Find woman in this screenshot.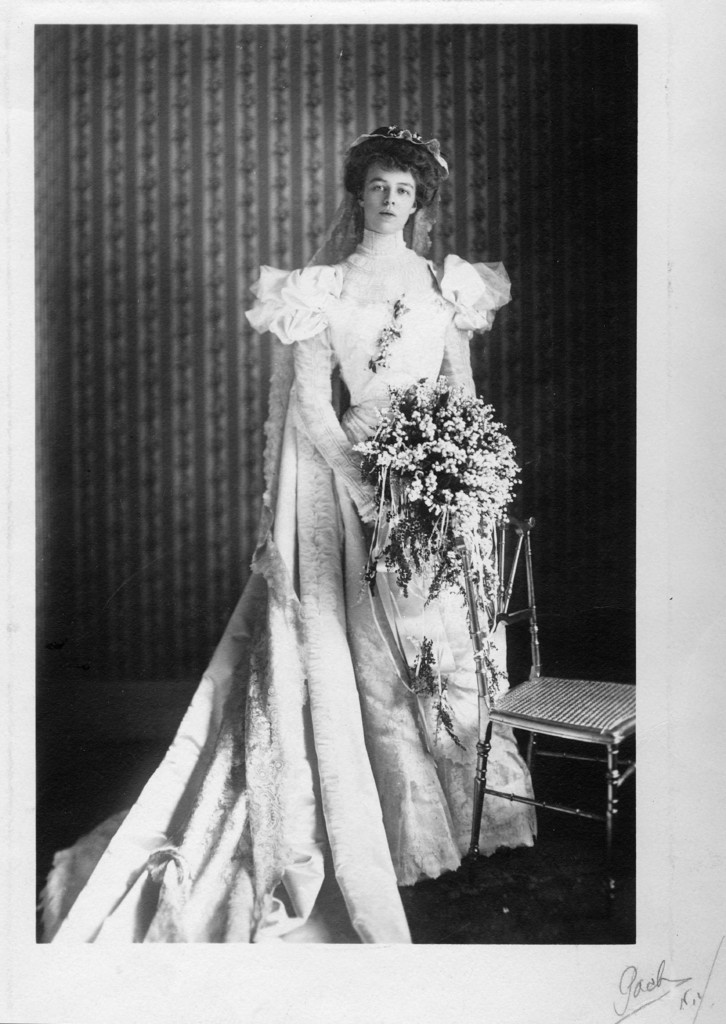
The bounding box for woman is crop(115, 151, 558, 936).
